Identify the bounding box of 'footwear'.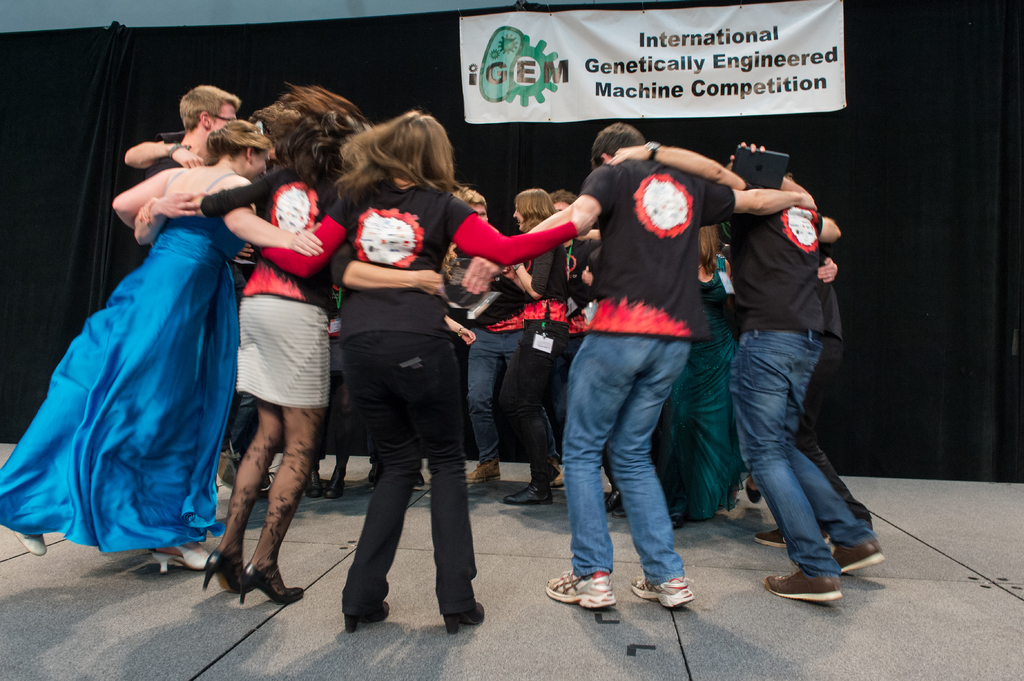
<region>550, 456, 565, 487</region>.
